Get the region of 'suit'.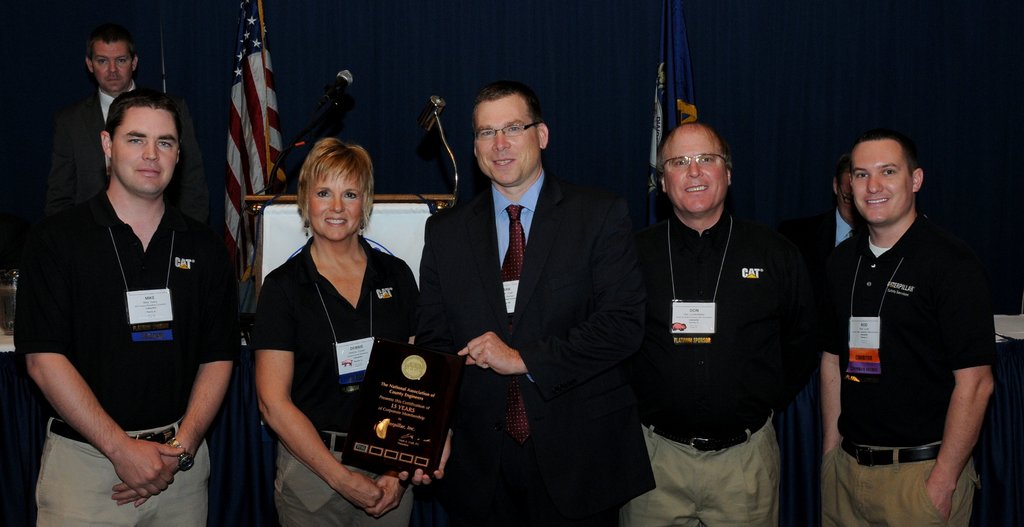
419:166:653:526.
